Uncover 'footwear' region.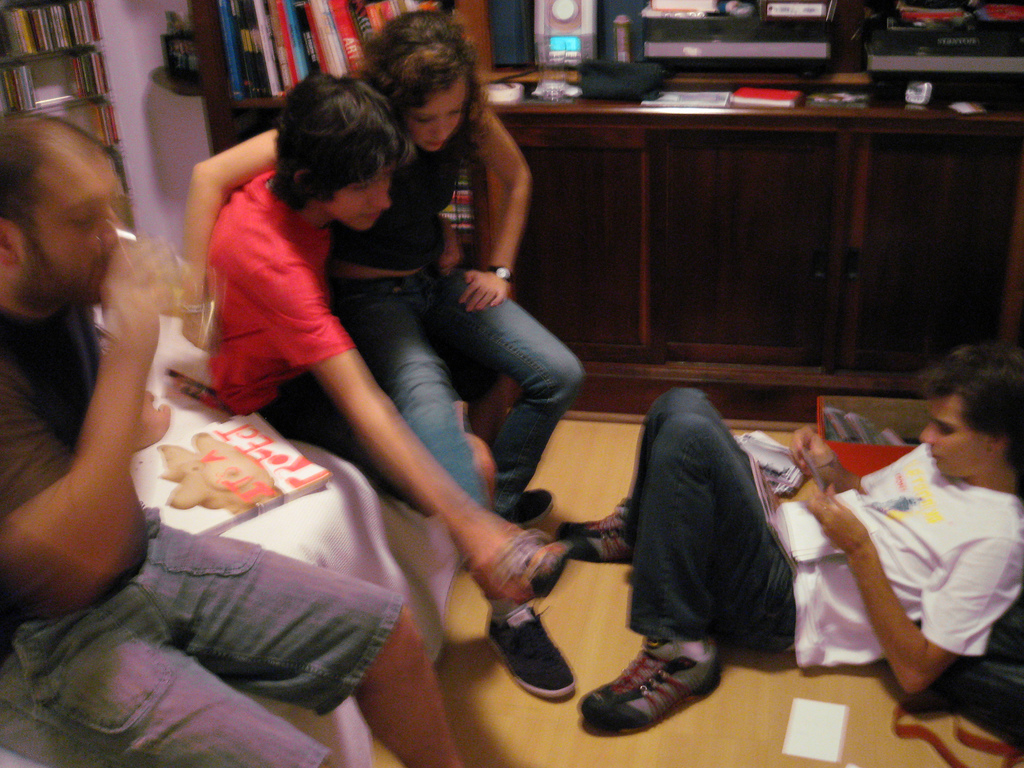
Uncovered: select_region(555, 496, 635, 564).
